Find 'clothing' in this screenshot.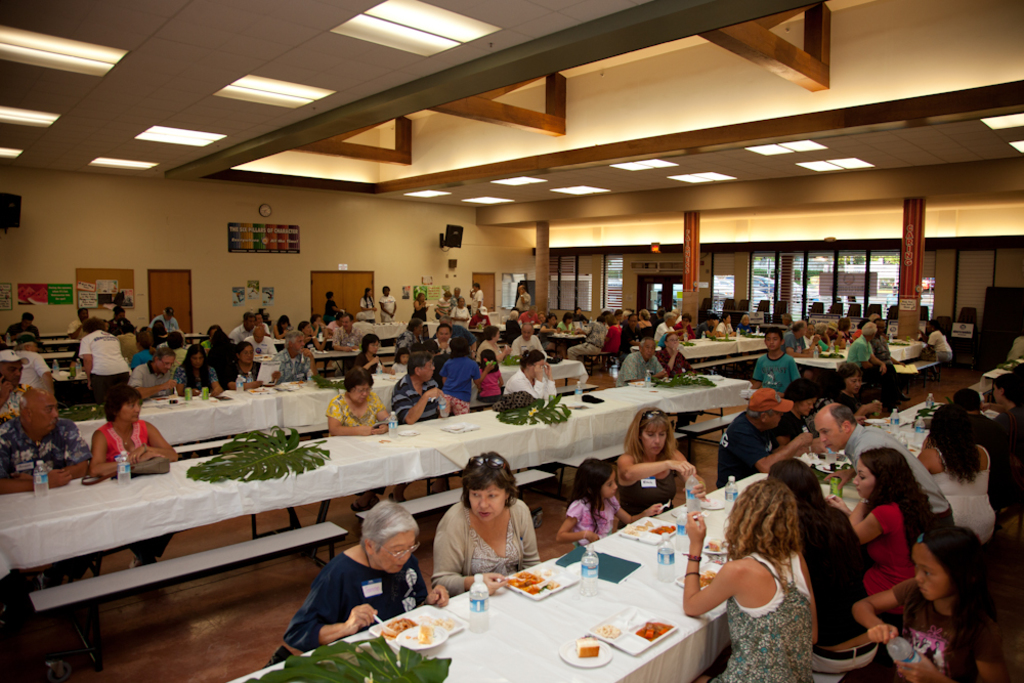
The bounding box for 'clothing' is detection(69, 318, 83, 333).
